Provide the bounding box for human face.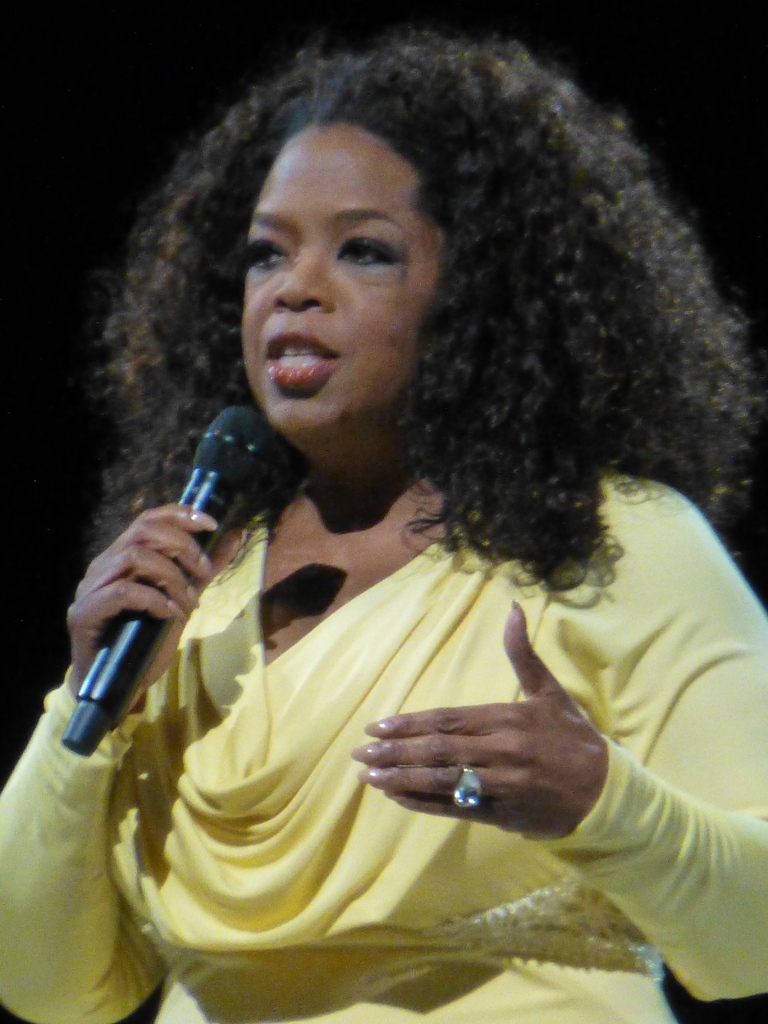
left=228, top=120, right=468, bottom=442.
